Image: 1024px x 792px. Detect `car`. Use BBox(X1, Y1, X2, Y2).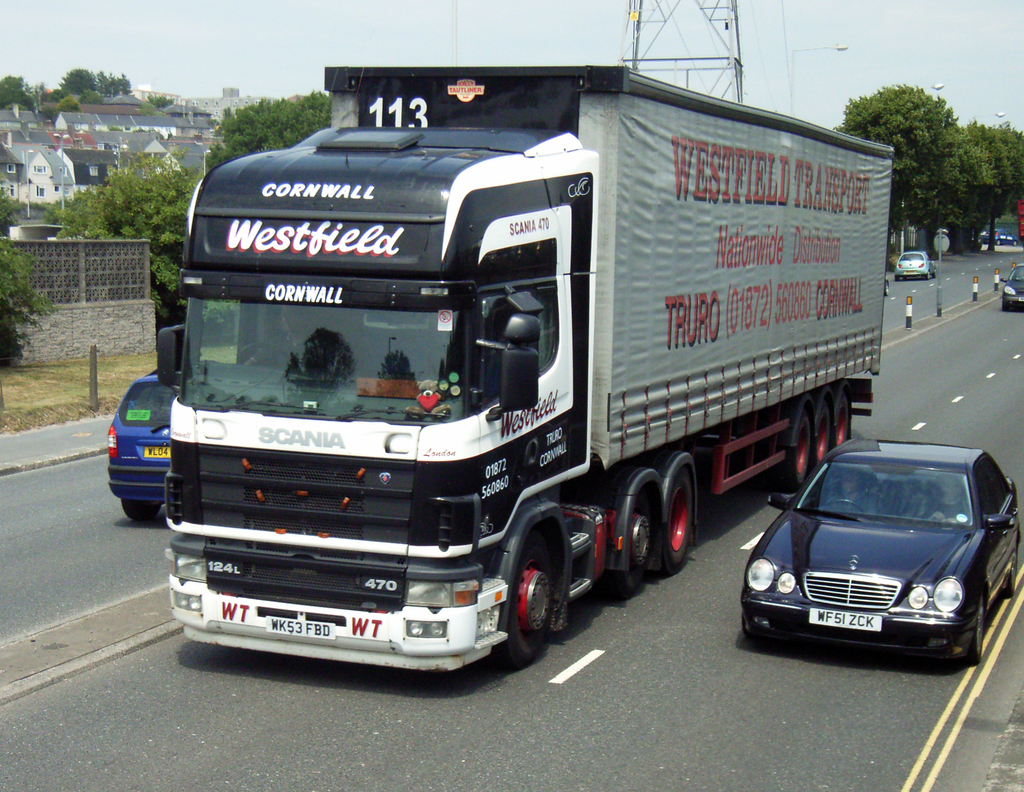
BBox(1002, 263, 1023, 309).
